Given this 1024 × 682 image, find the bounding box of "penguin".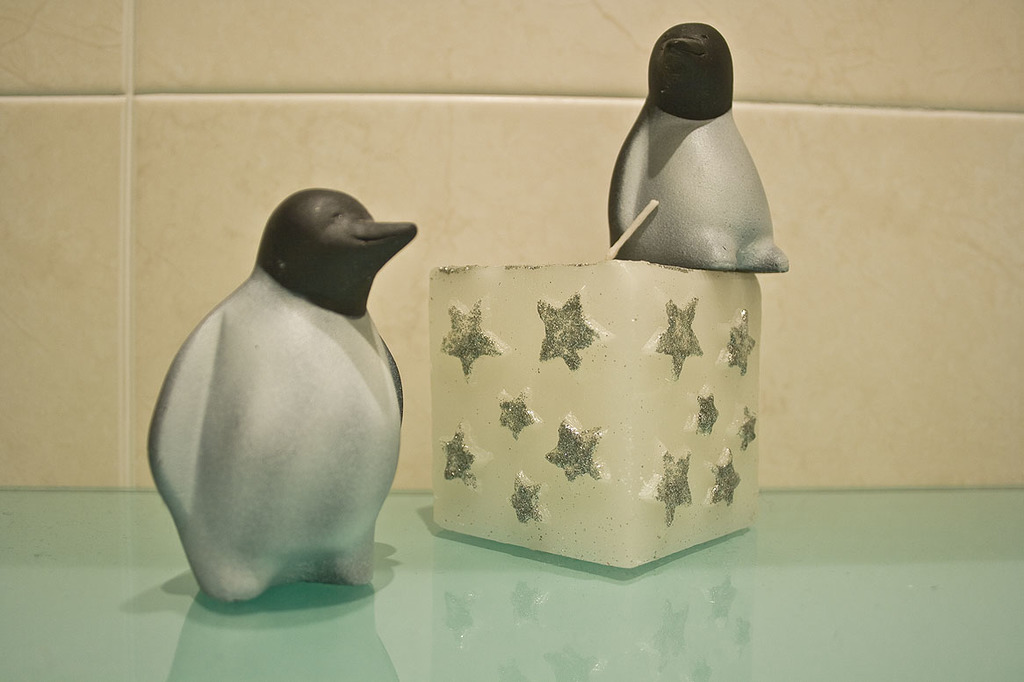
rect(151, 190, 418, 604).
